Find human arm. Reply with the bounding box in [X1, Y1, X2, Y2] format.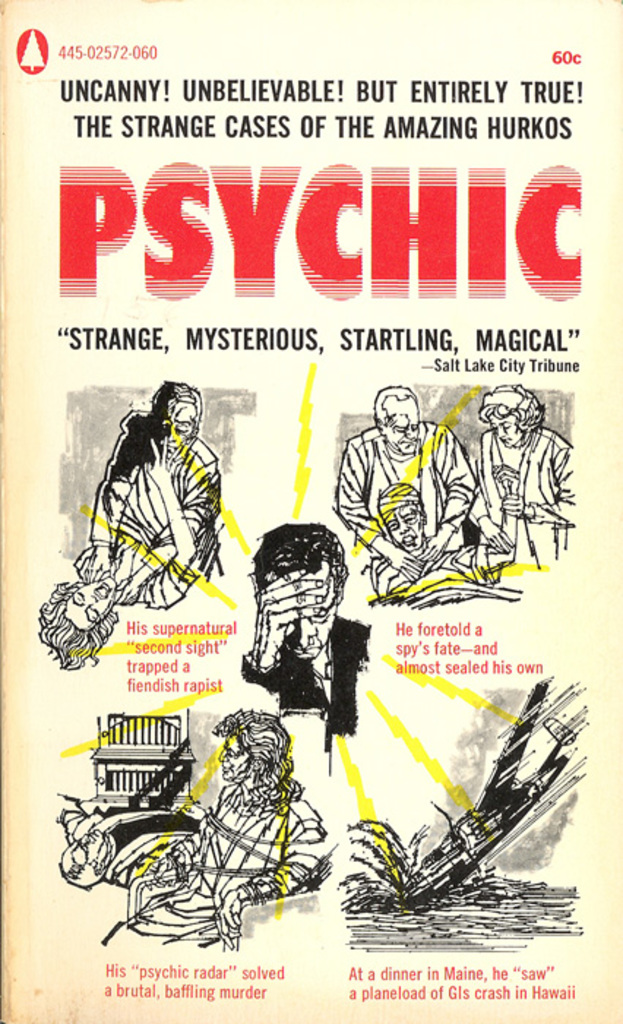
[461, 453, 525, 566].
